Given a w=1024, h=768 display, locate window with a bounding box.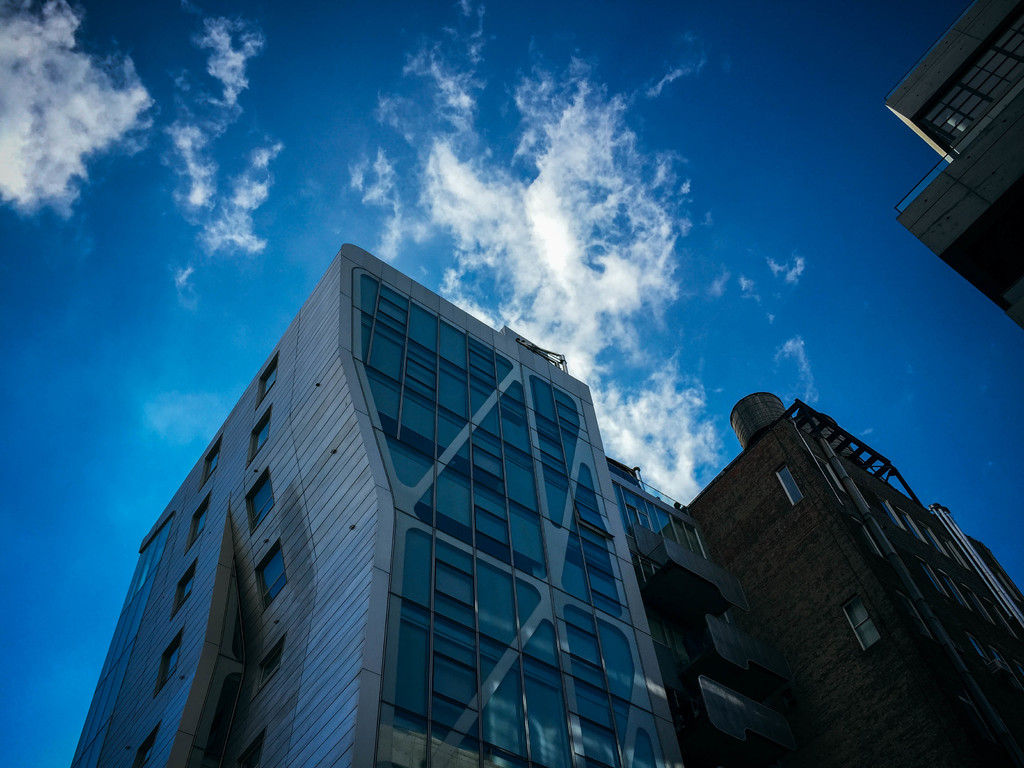
Located: [x1=252, y1=352, x2=283, y2=410].
